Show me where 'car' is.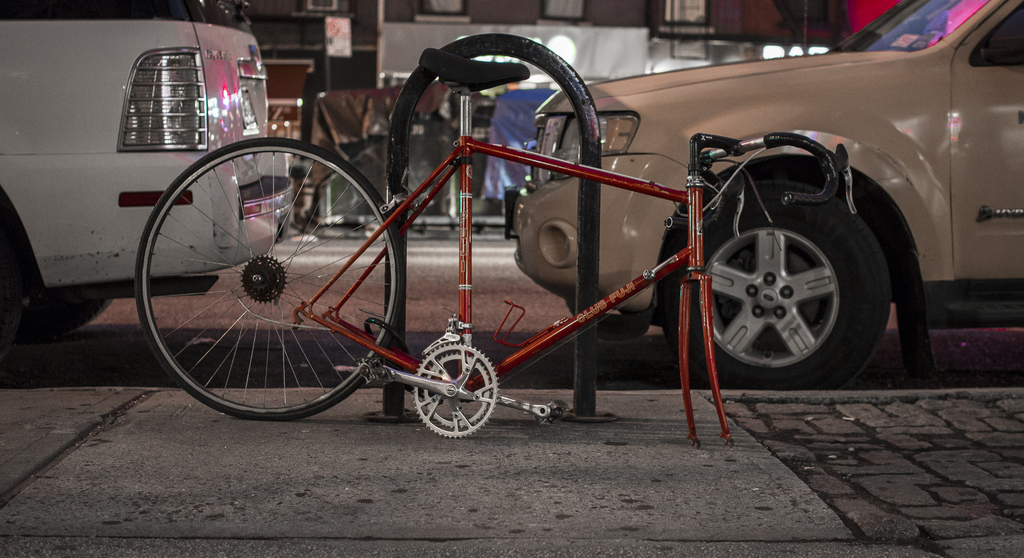
'car' is at 501 0 1023 395.
